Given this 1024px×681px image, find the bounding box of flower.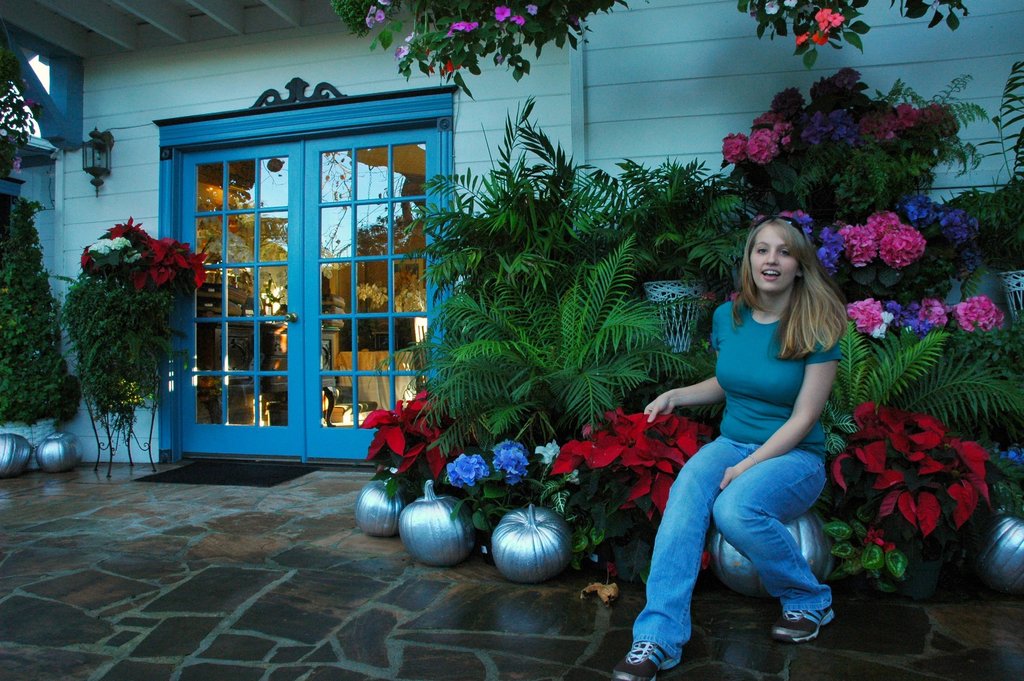
(522,4,538,19).
